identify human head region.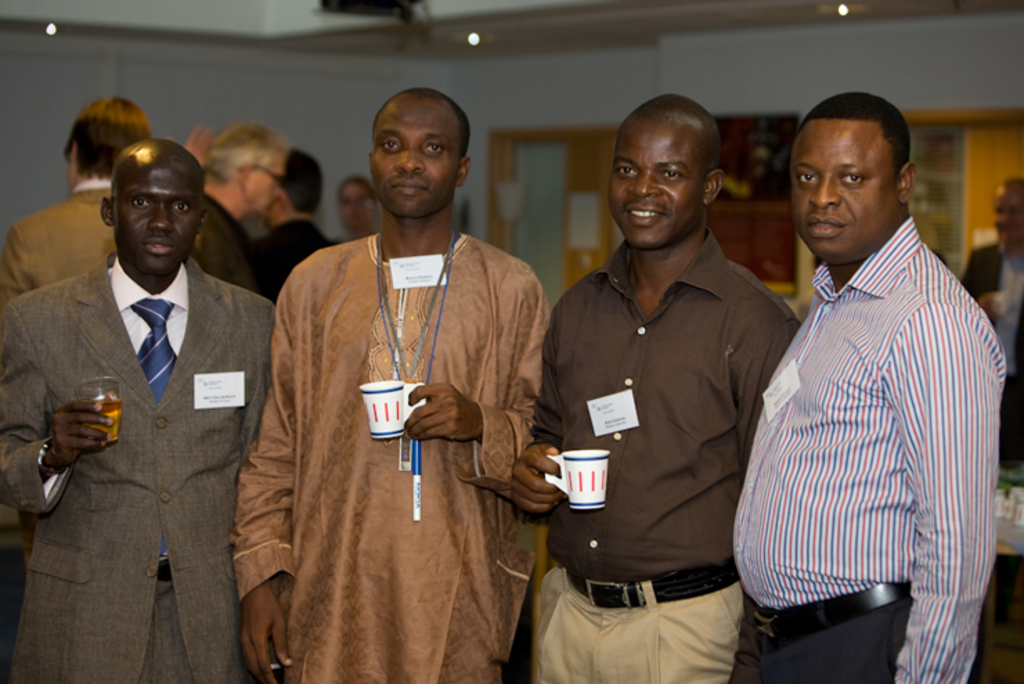
Region: (336, 174, 376, 227).
